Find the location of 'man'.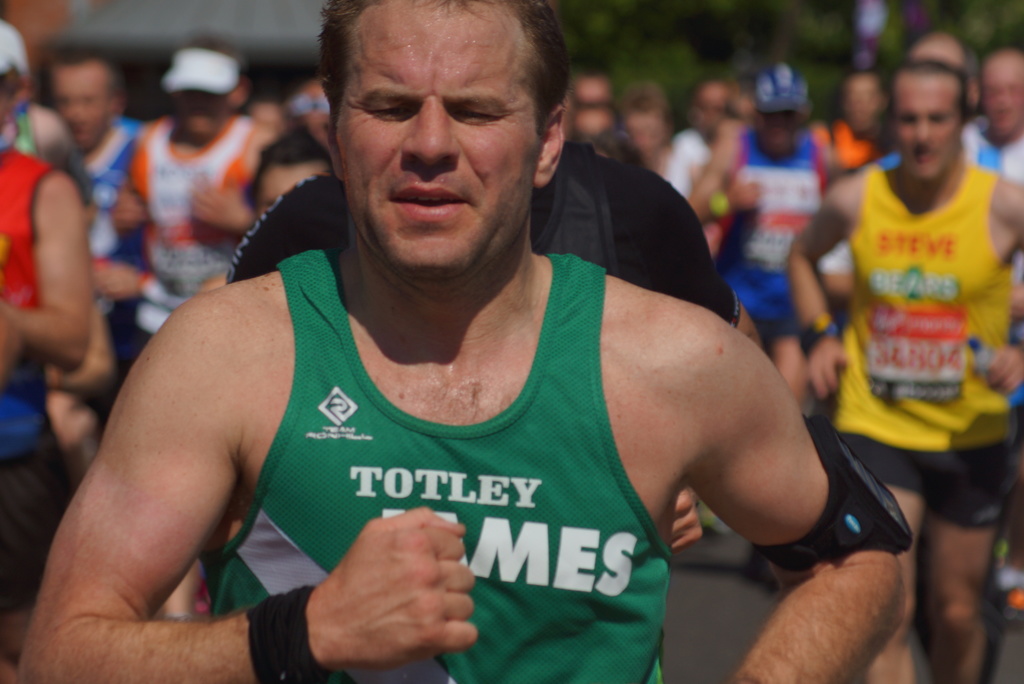
Location: 976:23:1023:183.
